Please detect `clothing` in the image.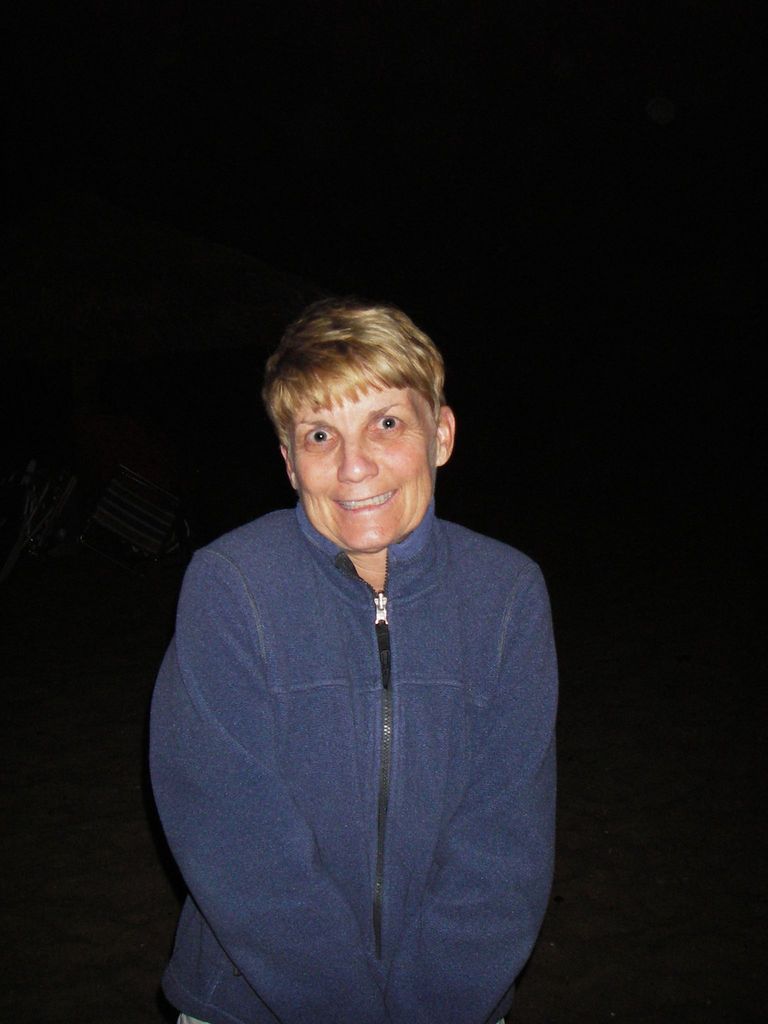
{"left": 140, "top": 422, "right": 580, "bottom": 1023}.
